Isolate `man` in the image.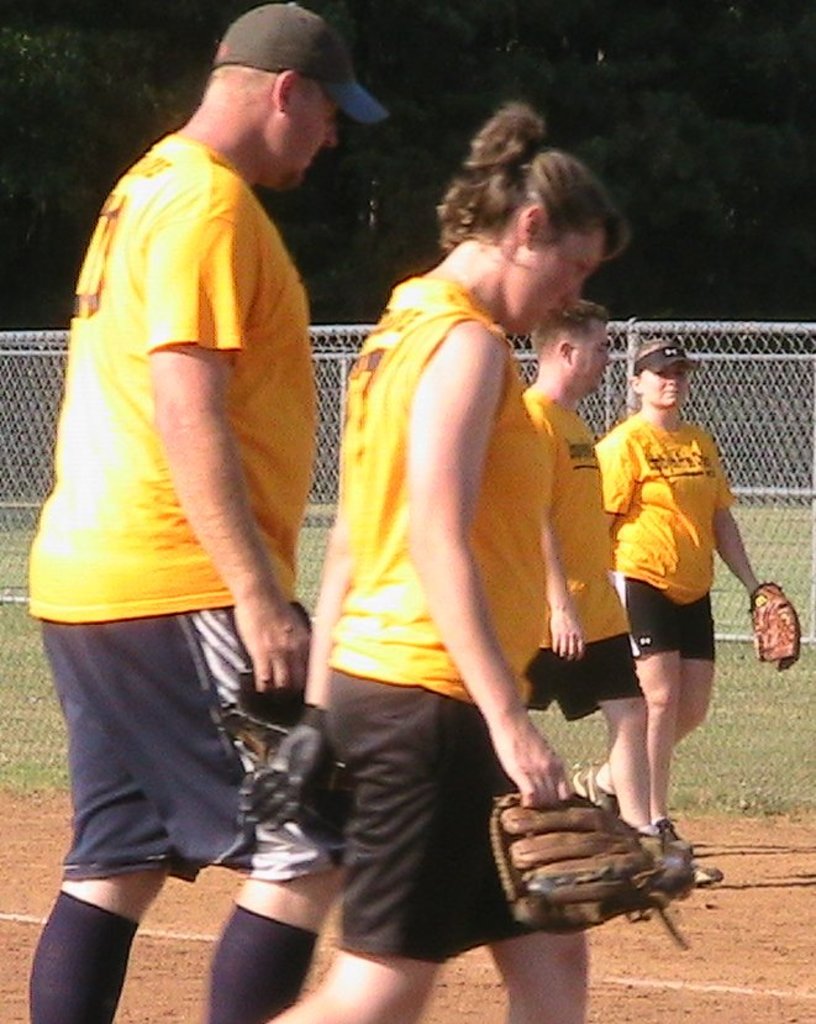
Isolated region: (left=509, top=296, right=723, bottom=896).
